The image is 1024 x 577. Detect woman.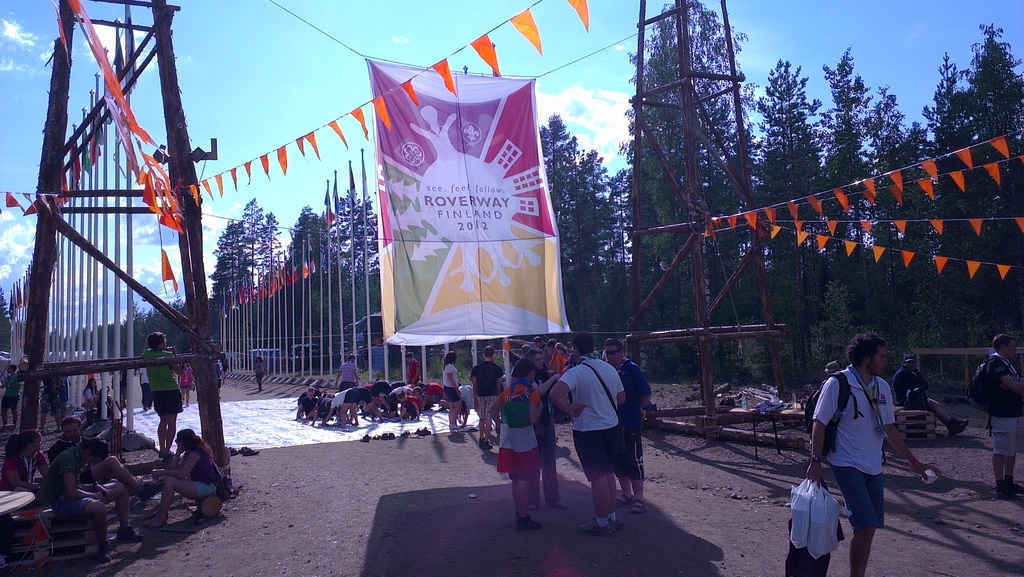
Detection: bbox=(145, 427, 225, 530).
